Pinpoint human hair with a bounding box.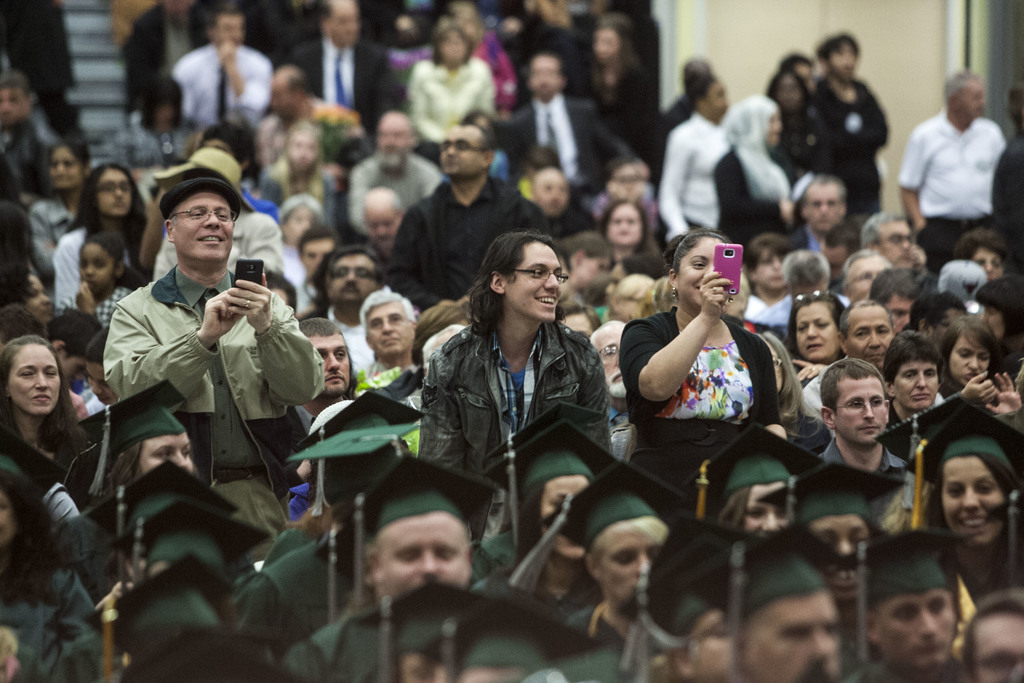
box(182, 131, 202, 158).
